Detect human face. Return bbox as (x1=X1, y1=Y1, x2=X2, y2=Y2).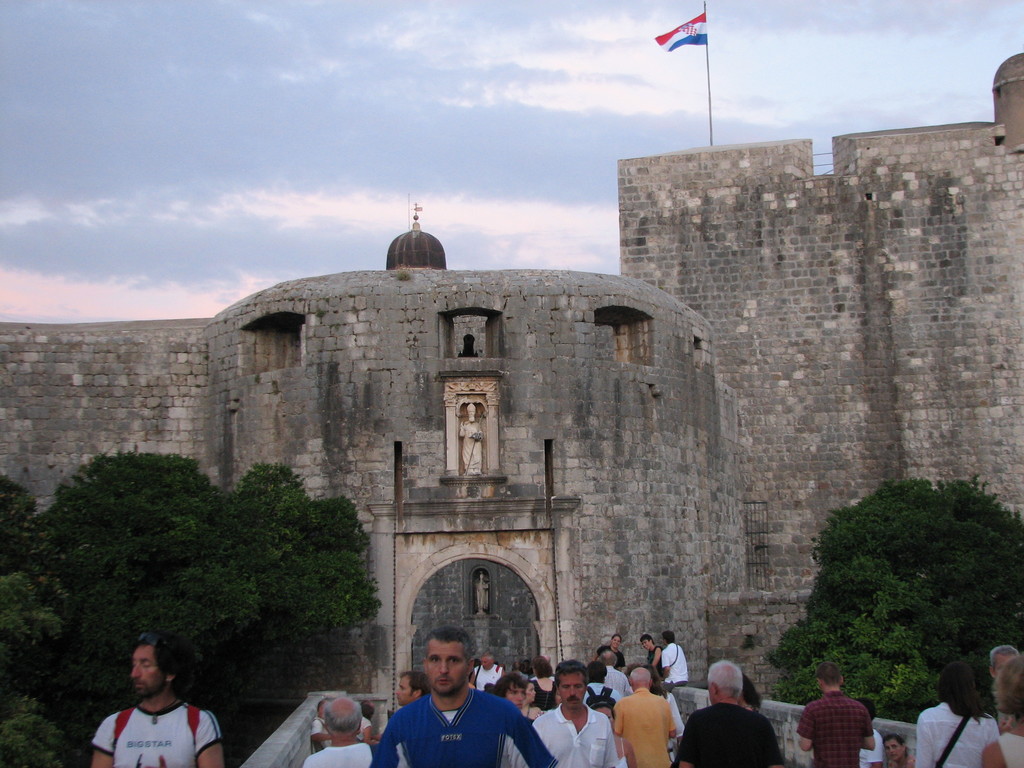
(x1=420, y1=641, x2=473, y2=694).
